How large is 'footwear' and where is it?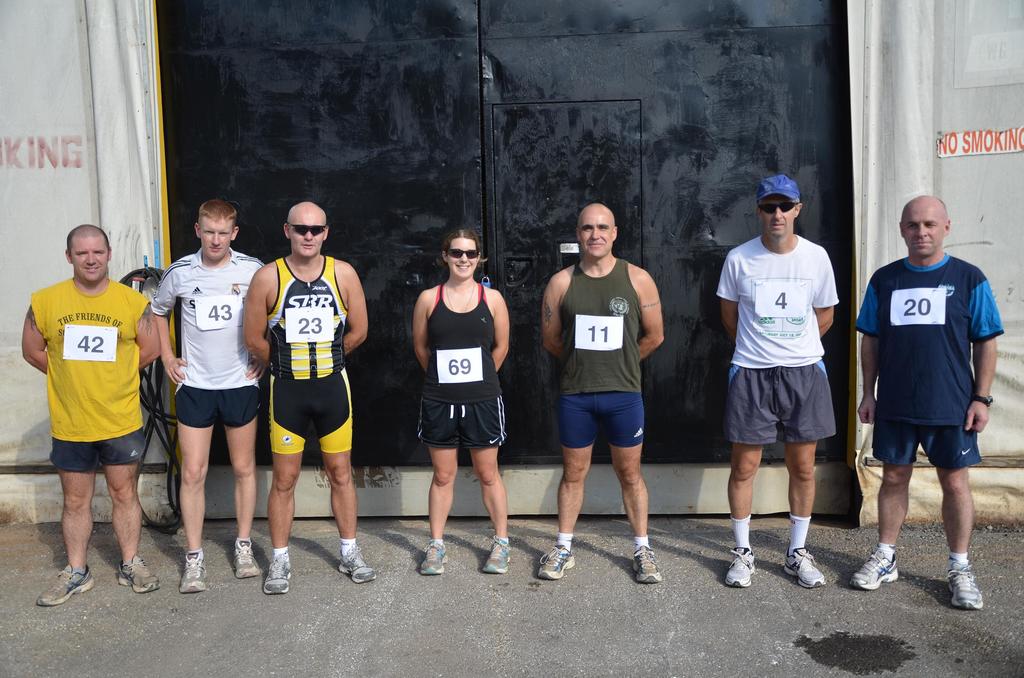
Bounding box: bbox(950, 564, 990, 615).
